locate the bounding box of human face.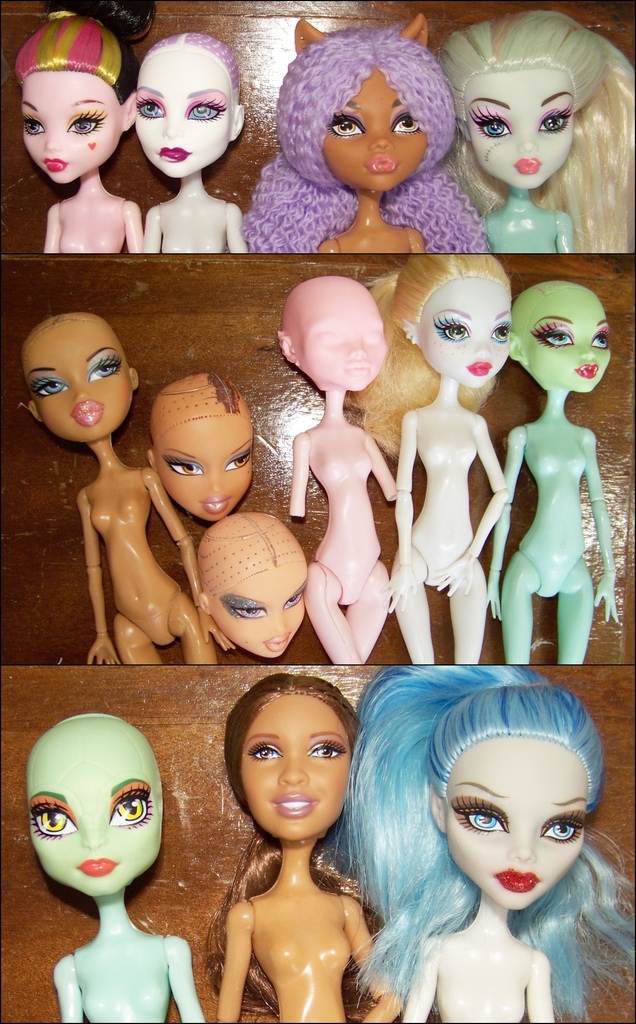
Bounding box: x1=446, y1=739, x2=590, y2=909.
